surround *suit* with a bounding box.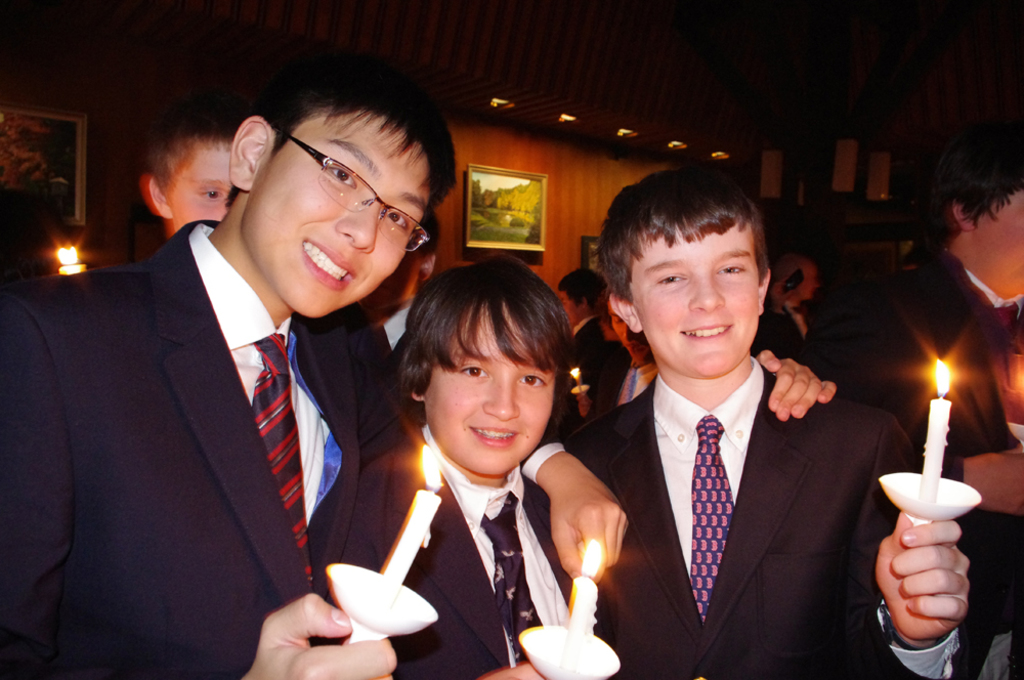
{"left": 516, "top": 358, "right": 958, "bottom": 679}.
